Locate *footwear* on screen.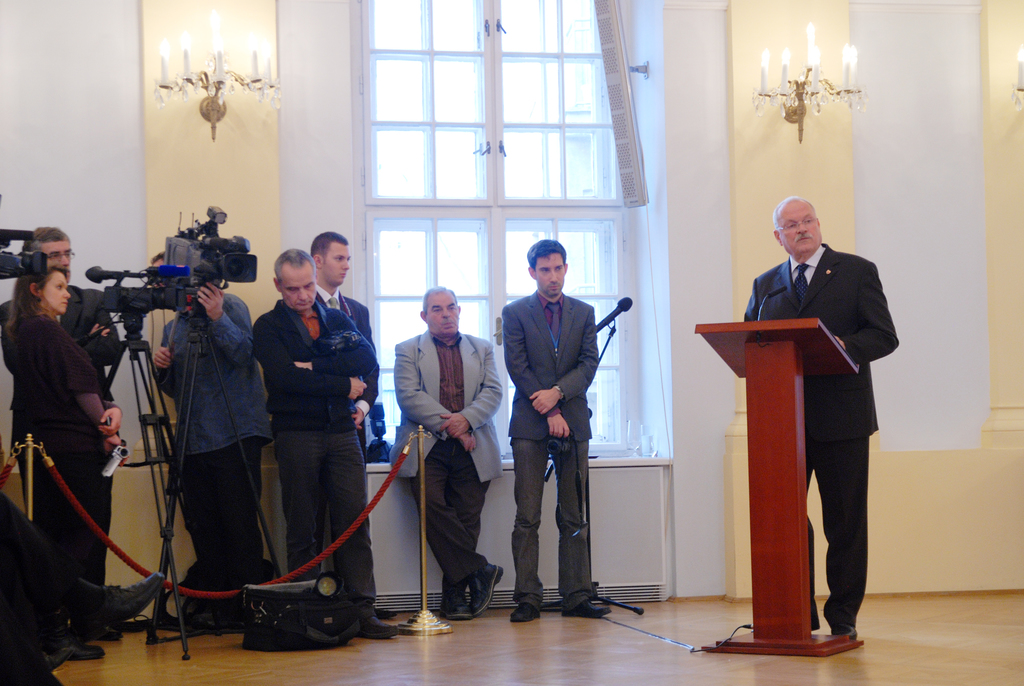
On screen at 355/611/399/634.
